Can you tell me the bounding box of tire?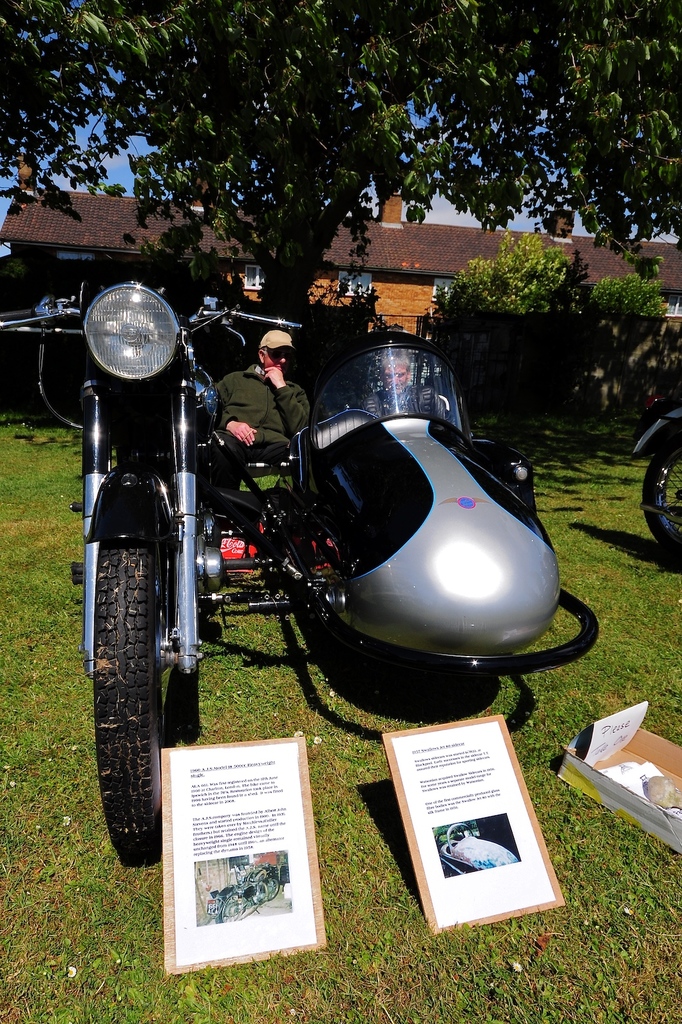
638, 436, 681, 560.
